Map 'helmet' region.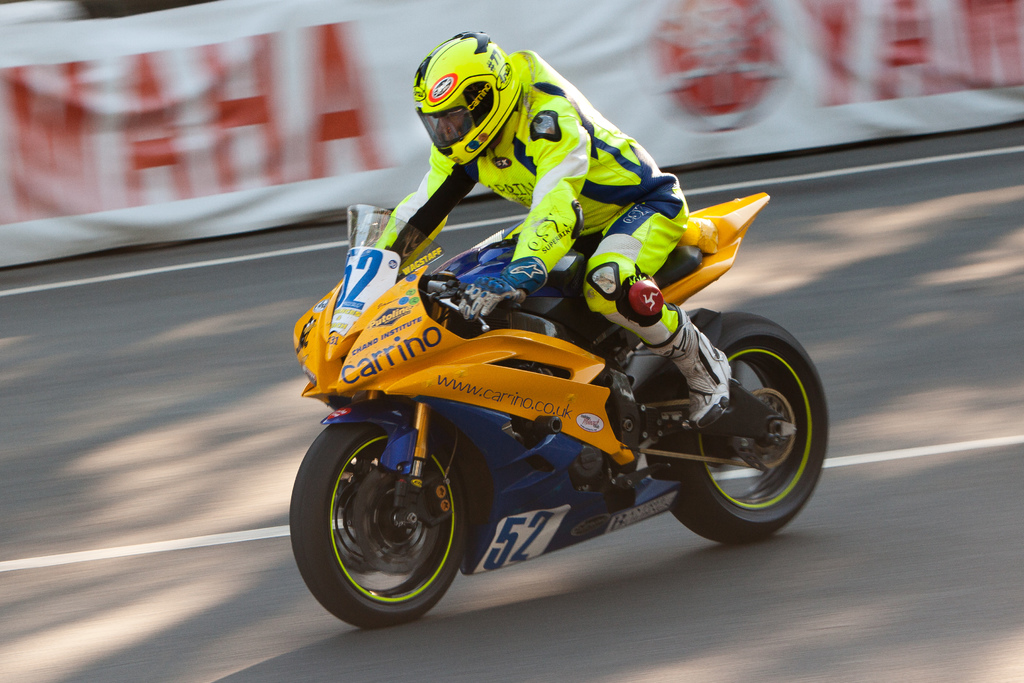
Mapped to 413/35/514/152.
